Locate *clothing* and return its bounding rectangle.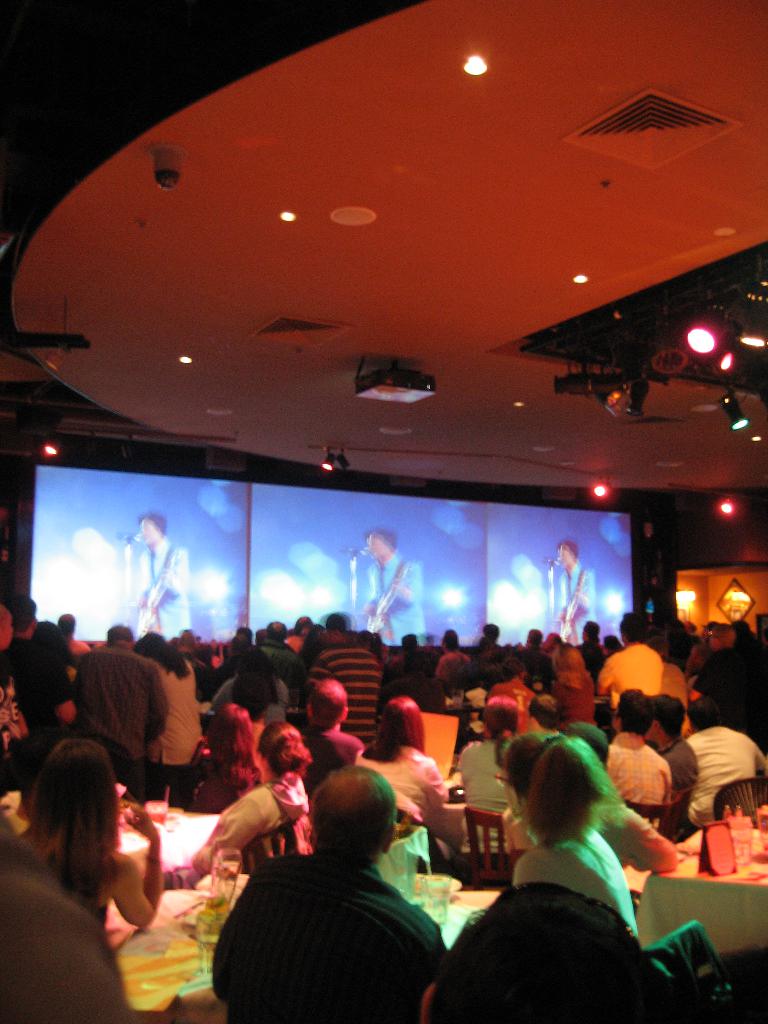
detection(549, 570, 604, 660).
